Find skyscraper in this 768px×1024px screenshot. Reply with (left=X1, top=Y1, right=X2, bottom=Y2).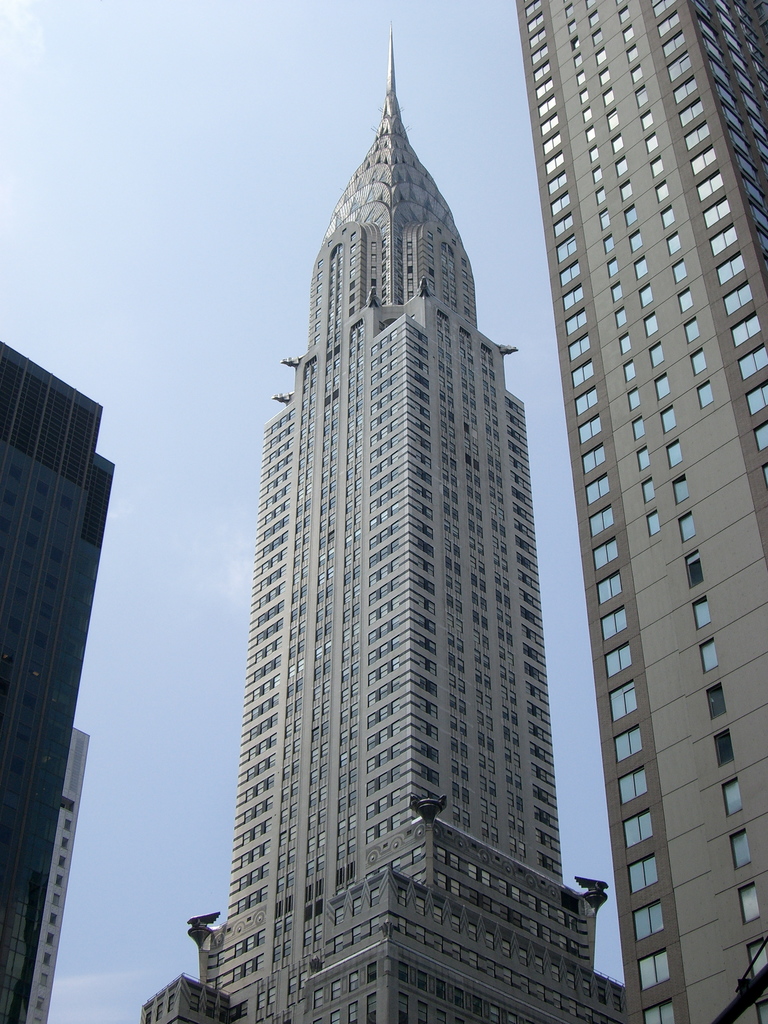
(left=3, top=328, right=113, bottom=1023).
